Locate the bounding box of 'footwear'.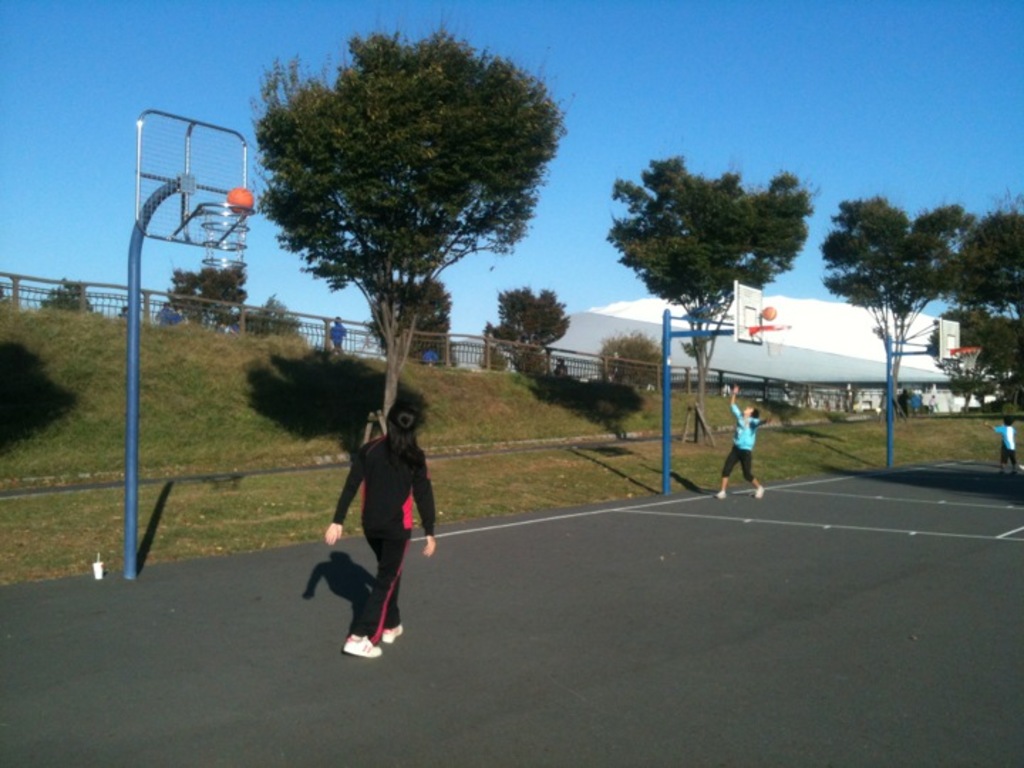
Bounding box: 717,489,730,499.
